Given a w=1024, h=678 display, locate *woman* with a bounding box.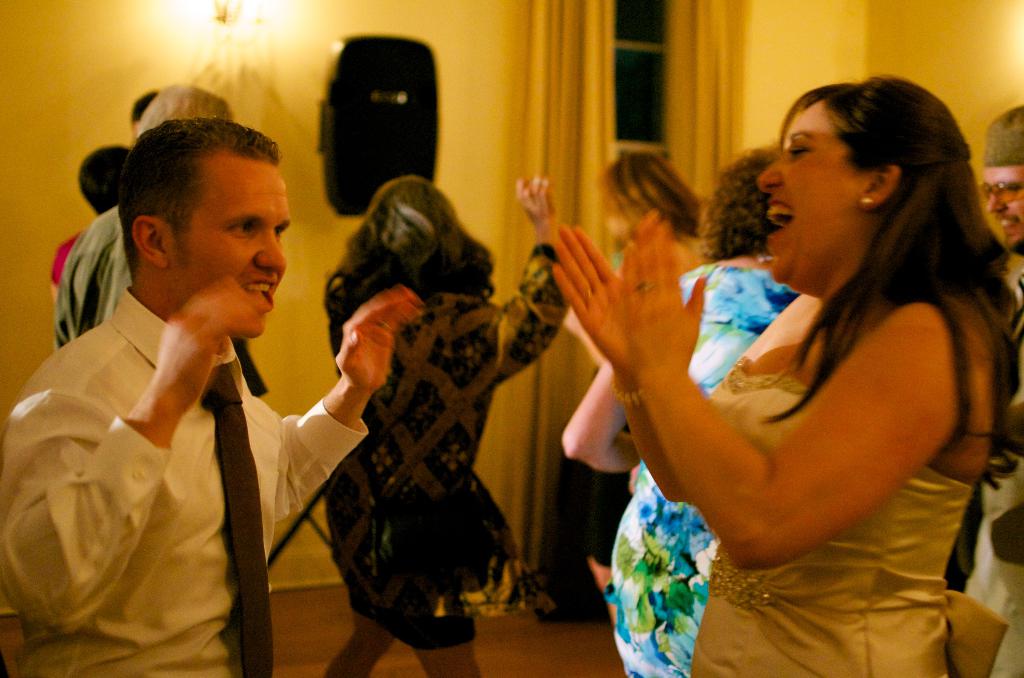
Located: Rect(563, 147, 708, 626).
